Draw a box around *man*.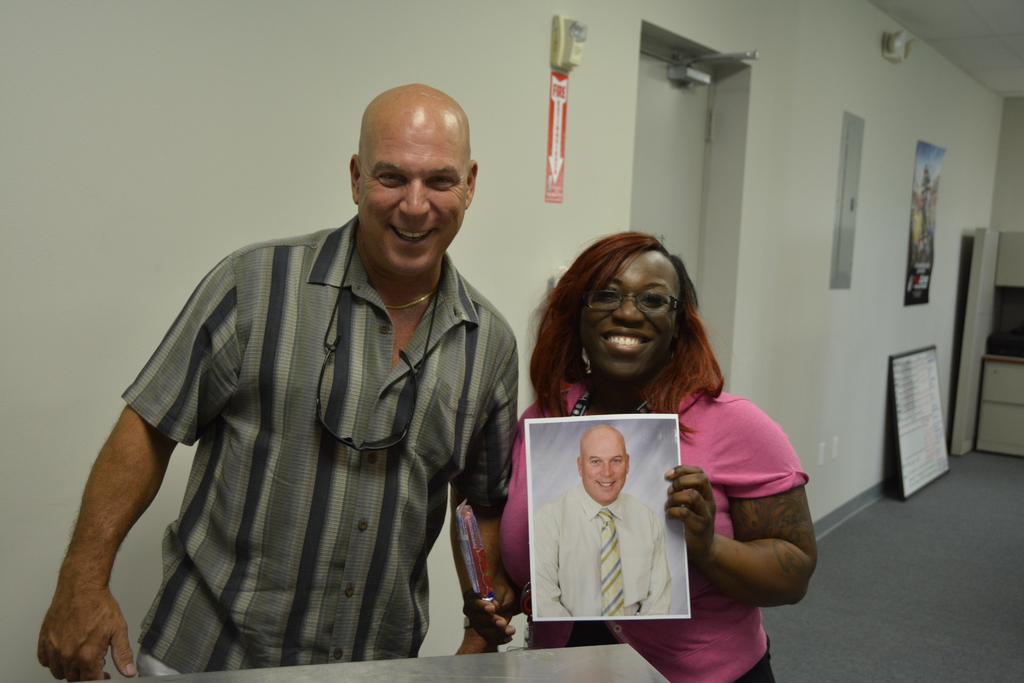
[40,82,526,682].
